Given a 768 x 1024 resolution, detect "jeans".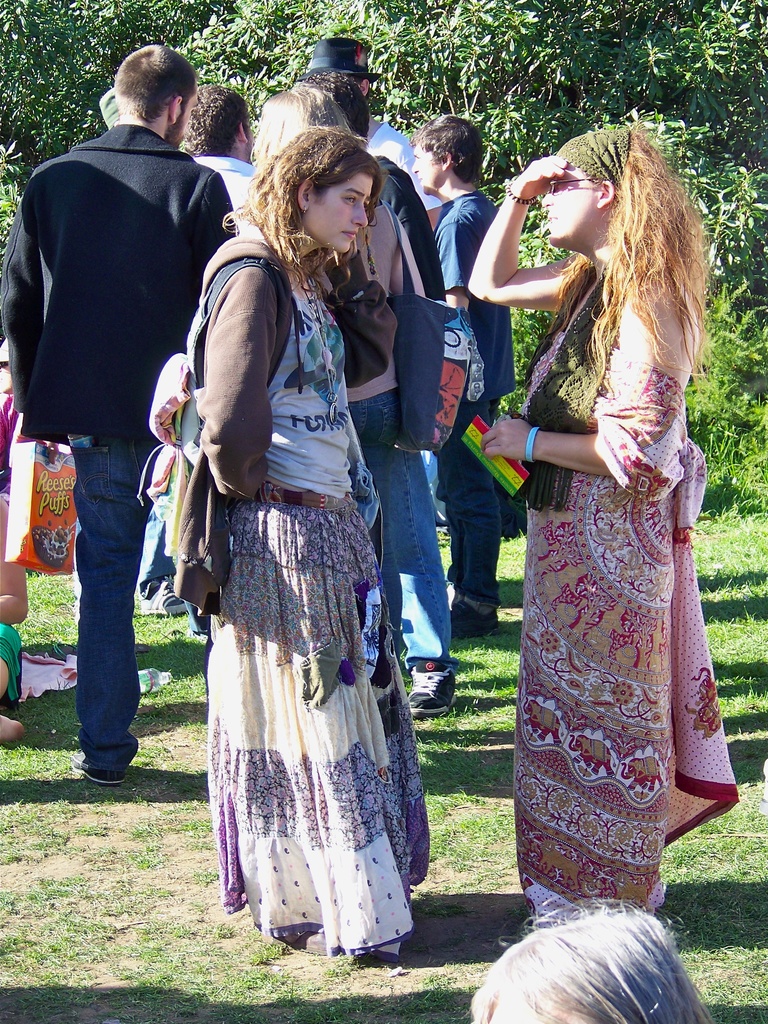
bbox(379, 443, 454, 664).
